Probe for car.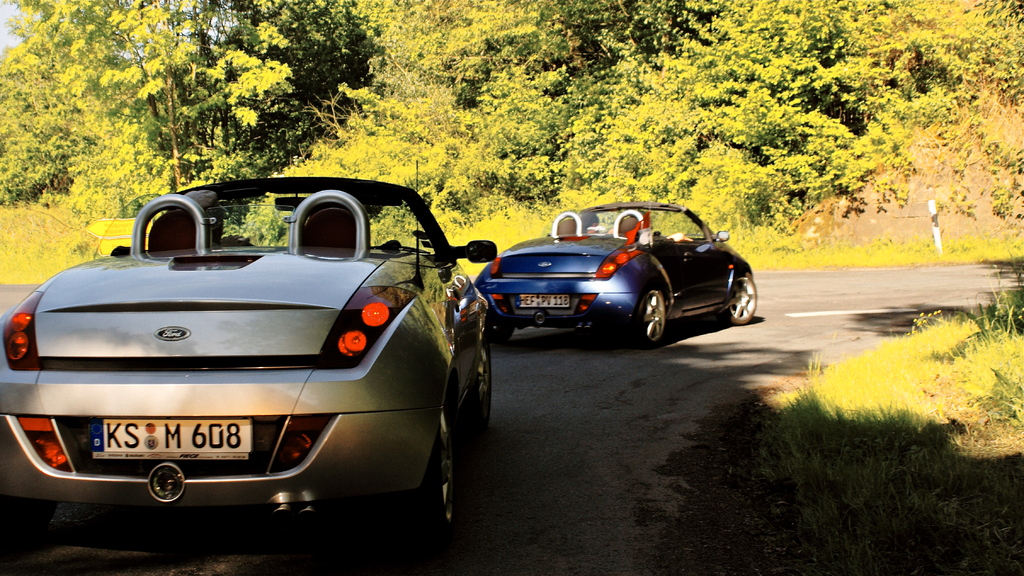
Probe result: (x1=3, y1=174, x2=505, y2=536).
